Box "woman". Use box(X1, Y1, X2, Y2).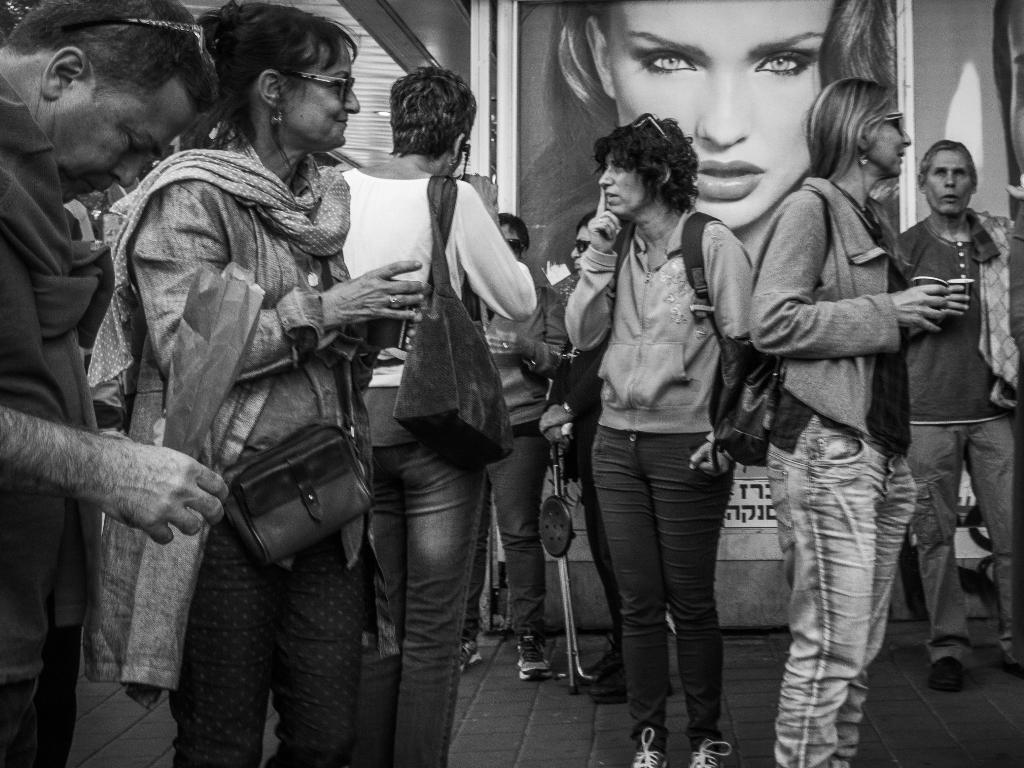
box(88, 0, 426, 767).
